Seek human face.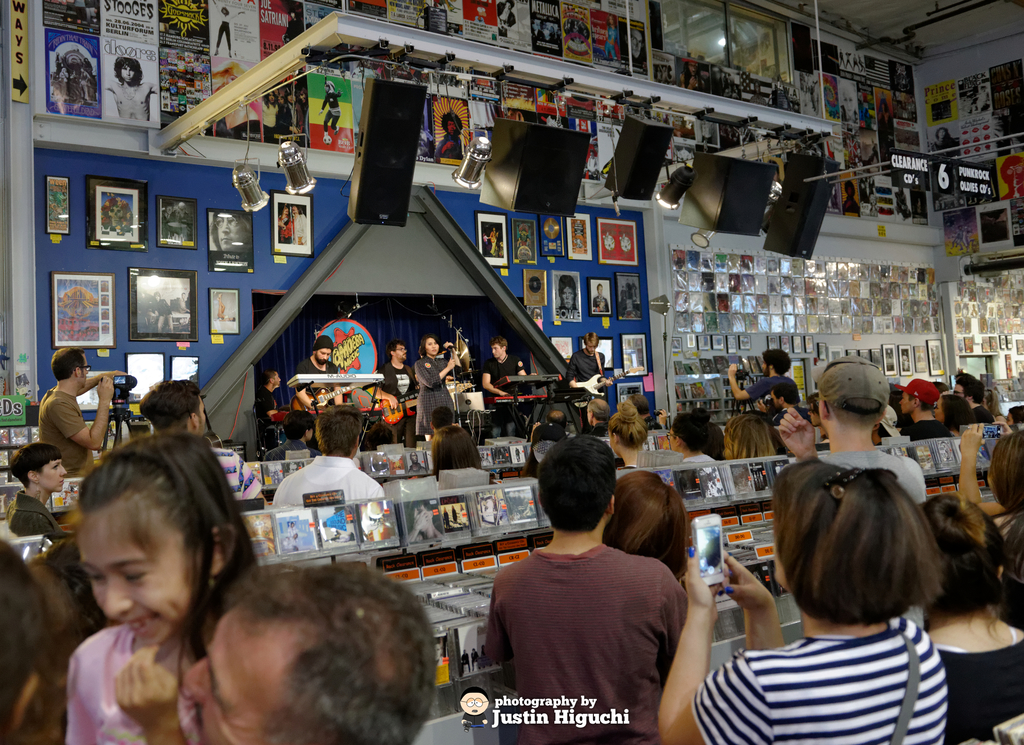
crop(284, 206, 289, 214).
